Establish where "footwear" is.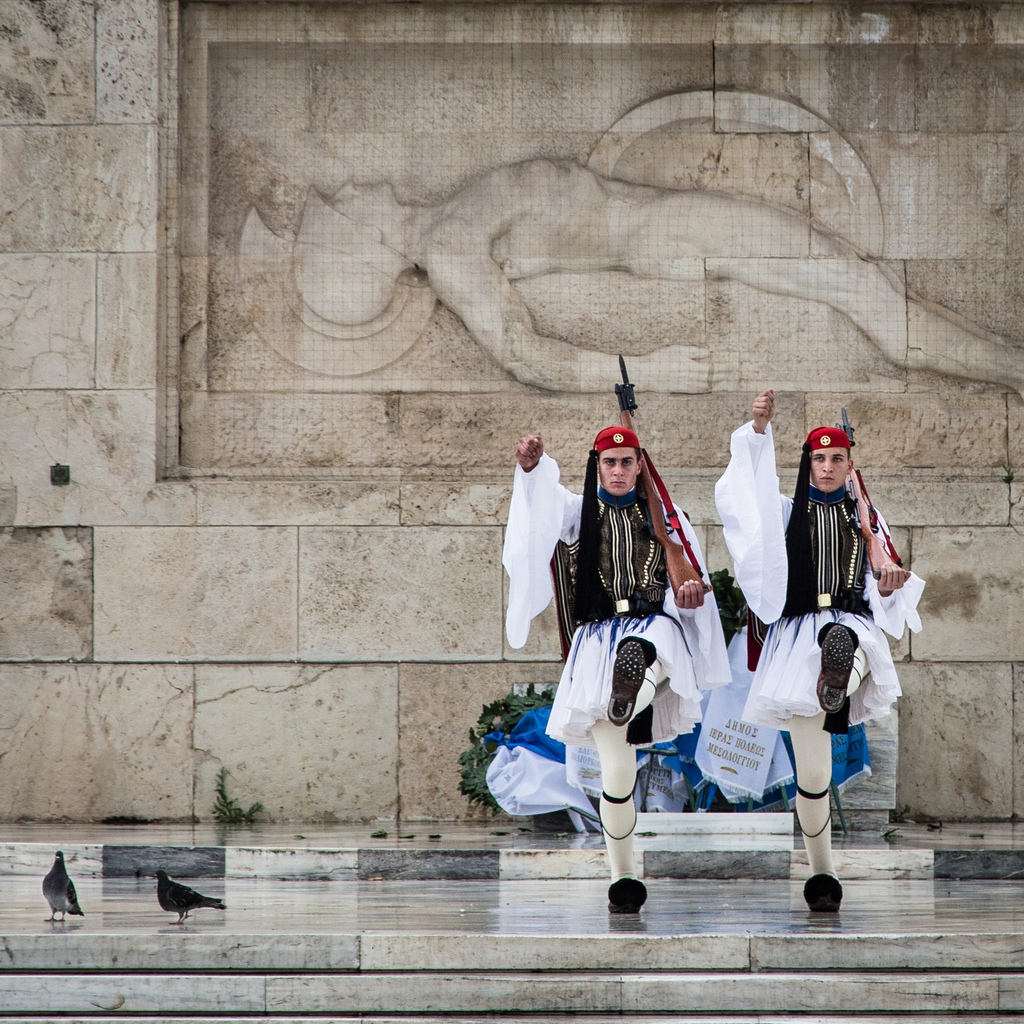
Established at [x1=815, y1=628, x2=858, y2=707].
